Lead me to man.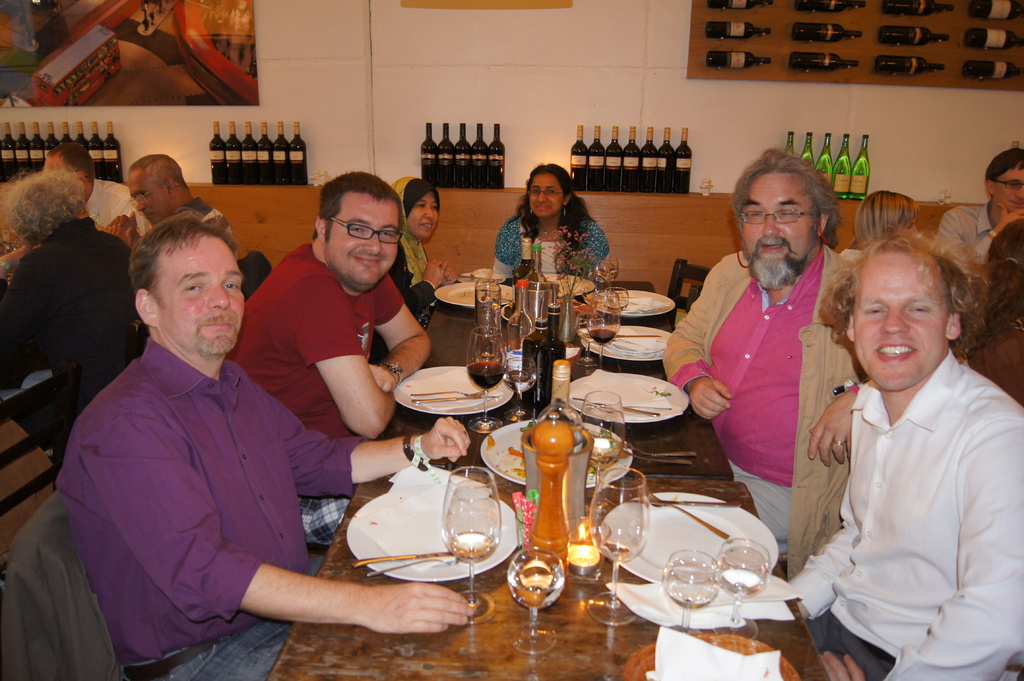
Lead to bbox=[39, 132, 148, 228].
